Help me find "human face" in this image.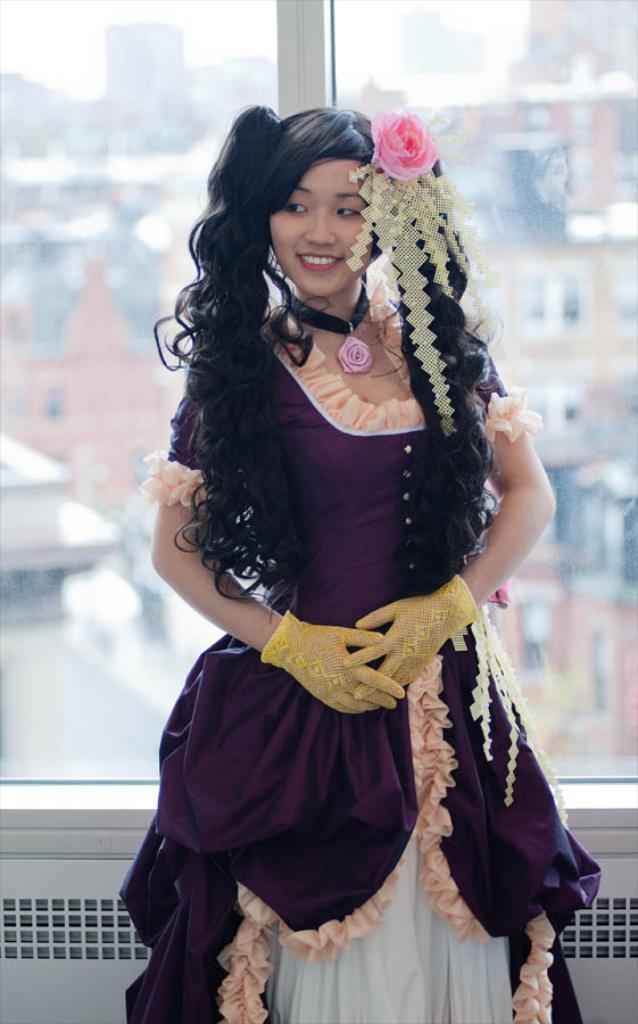
Found it: Rect(266, 163, 384, 297).
